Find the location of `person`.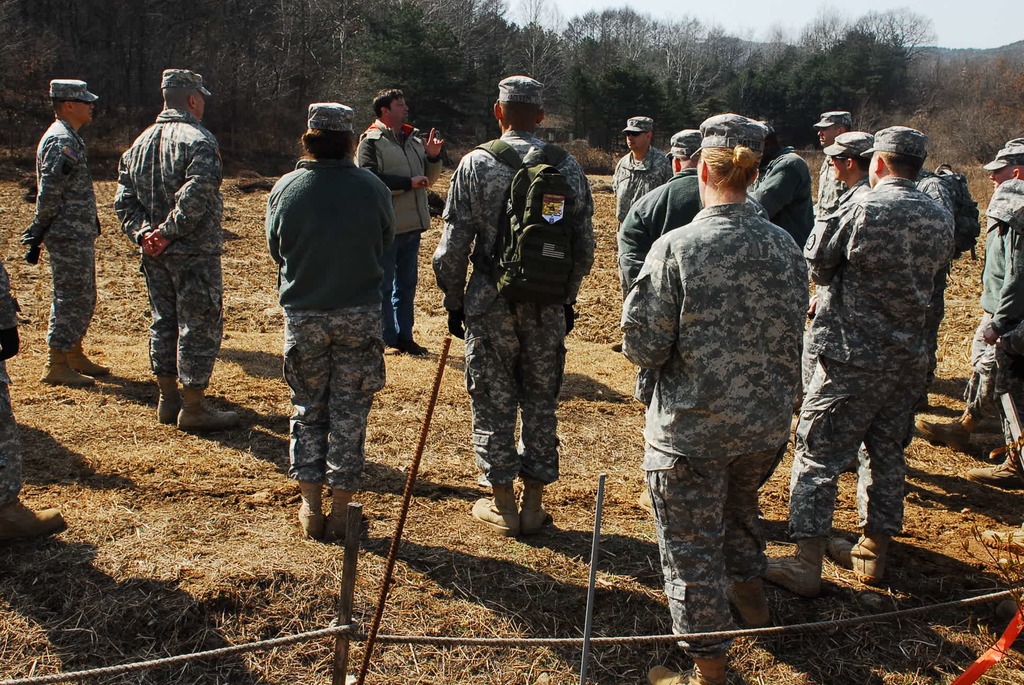
Location: 907/152/963/409.
